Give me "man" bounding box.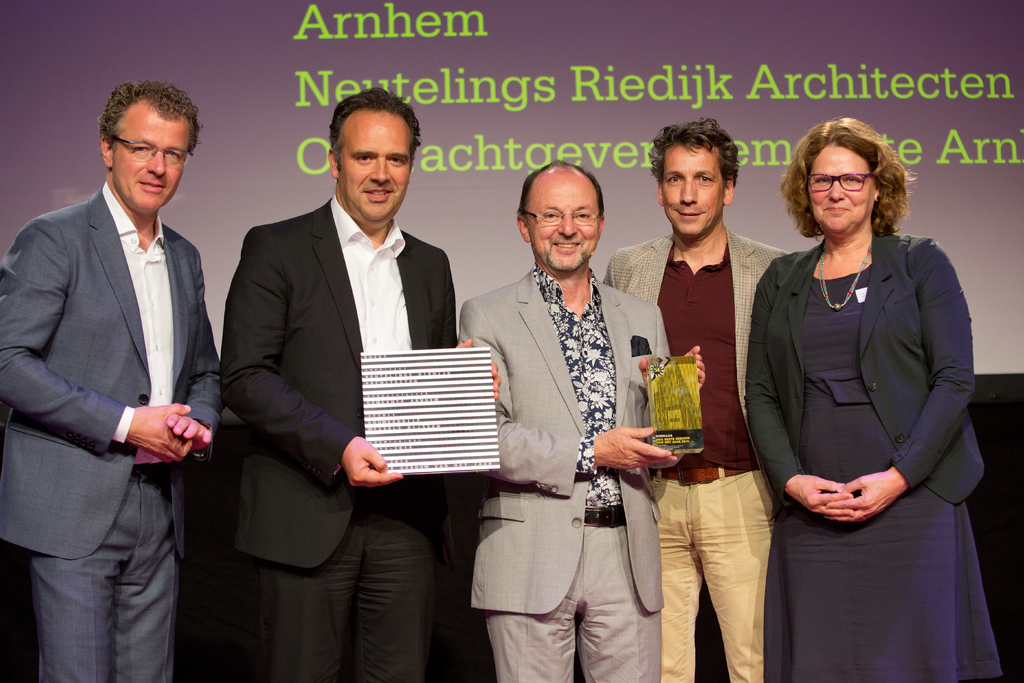
(599, 118, 792, 682).
